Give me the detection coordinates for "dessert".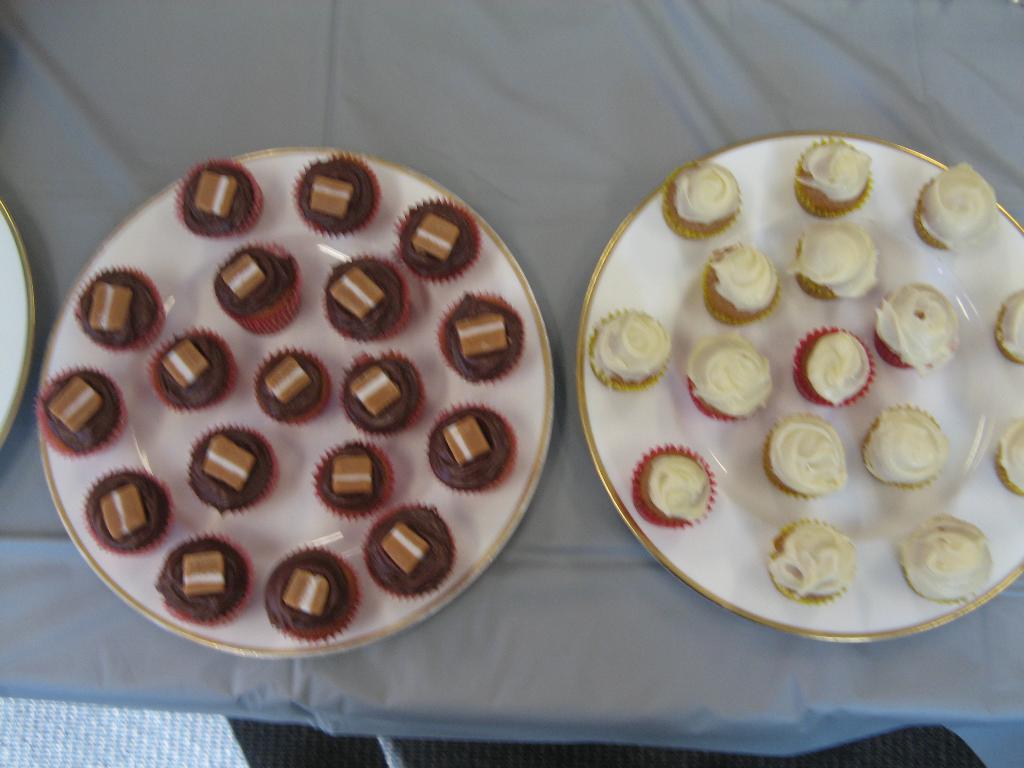
(591,310,672,384).
